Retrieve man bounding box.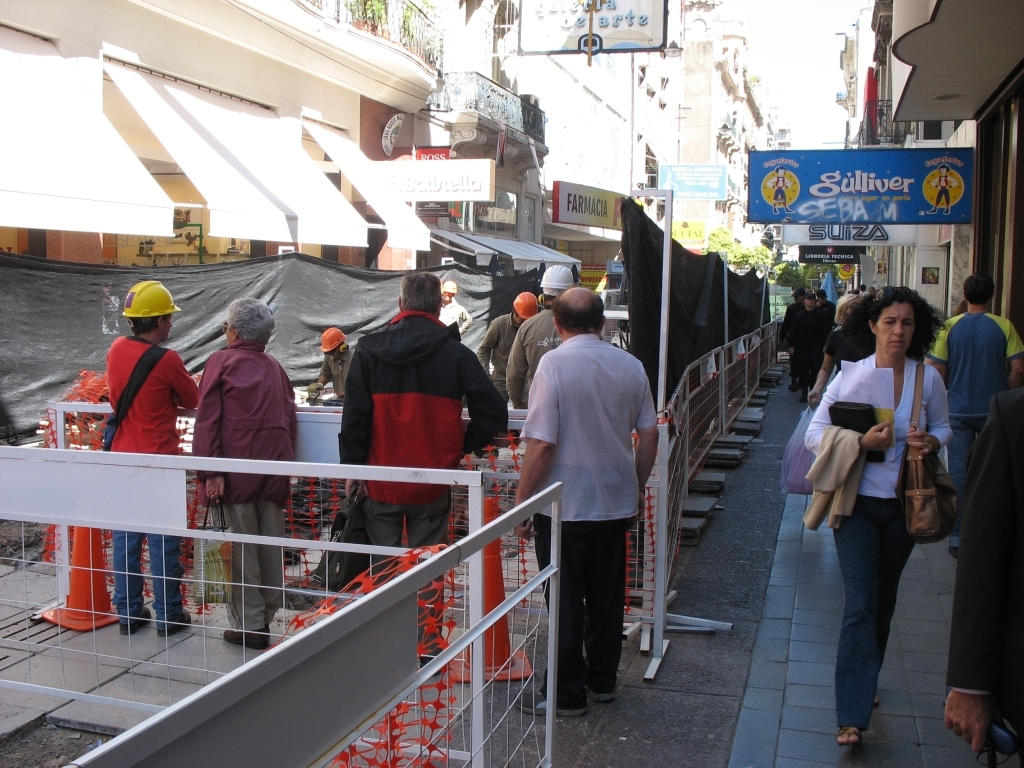
Bounding box: [x1=505, y1=261, x2=577, y2=408].
